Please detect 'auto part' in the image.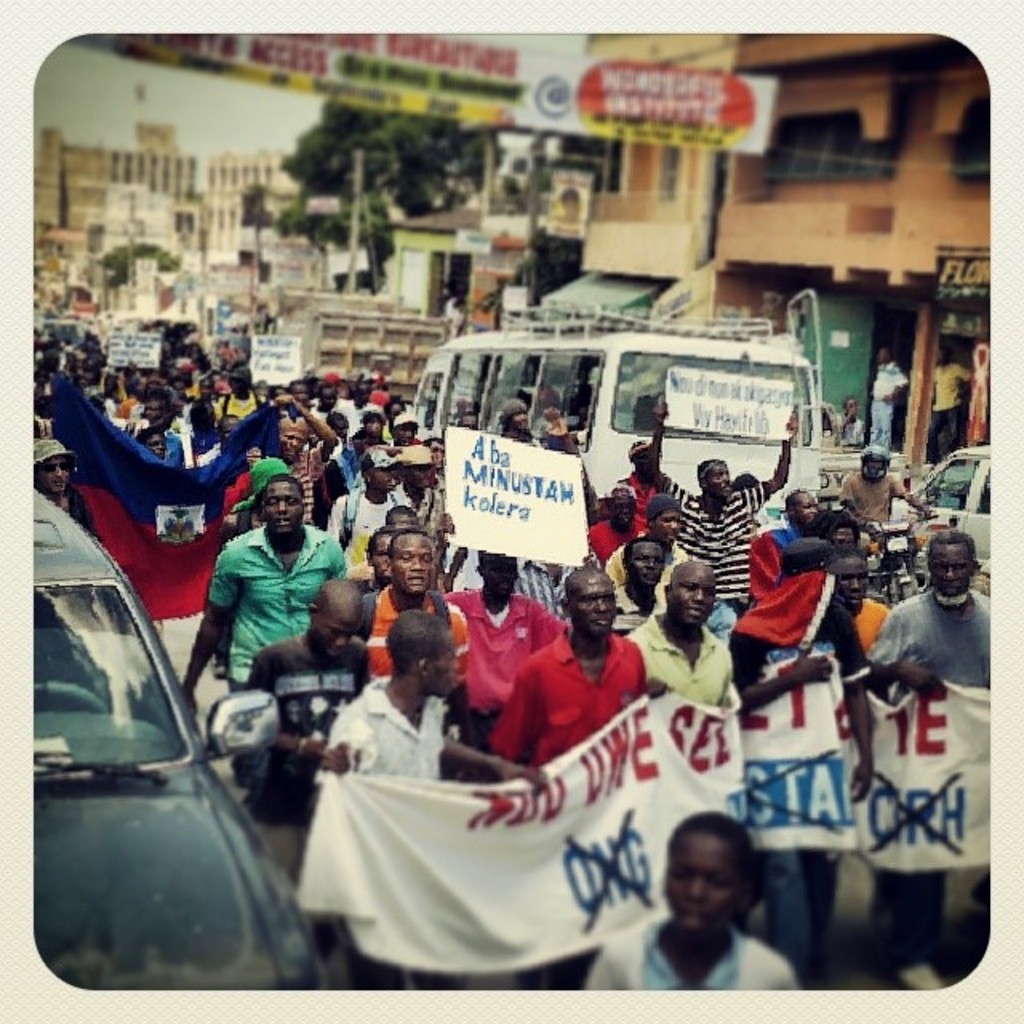
[397, 278, 821, 611].
